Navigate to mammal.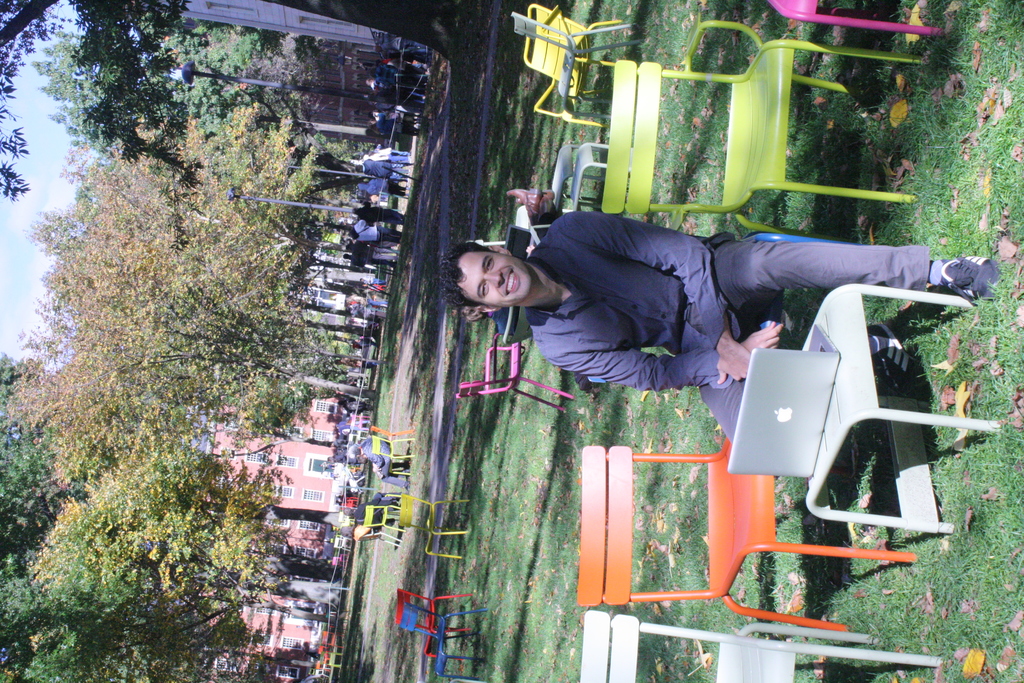
Navigation target: box(353, 441, 422, 496).
